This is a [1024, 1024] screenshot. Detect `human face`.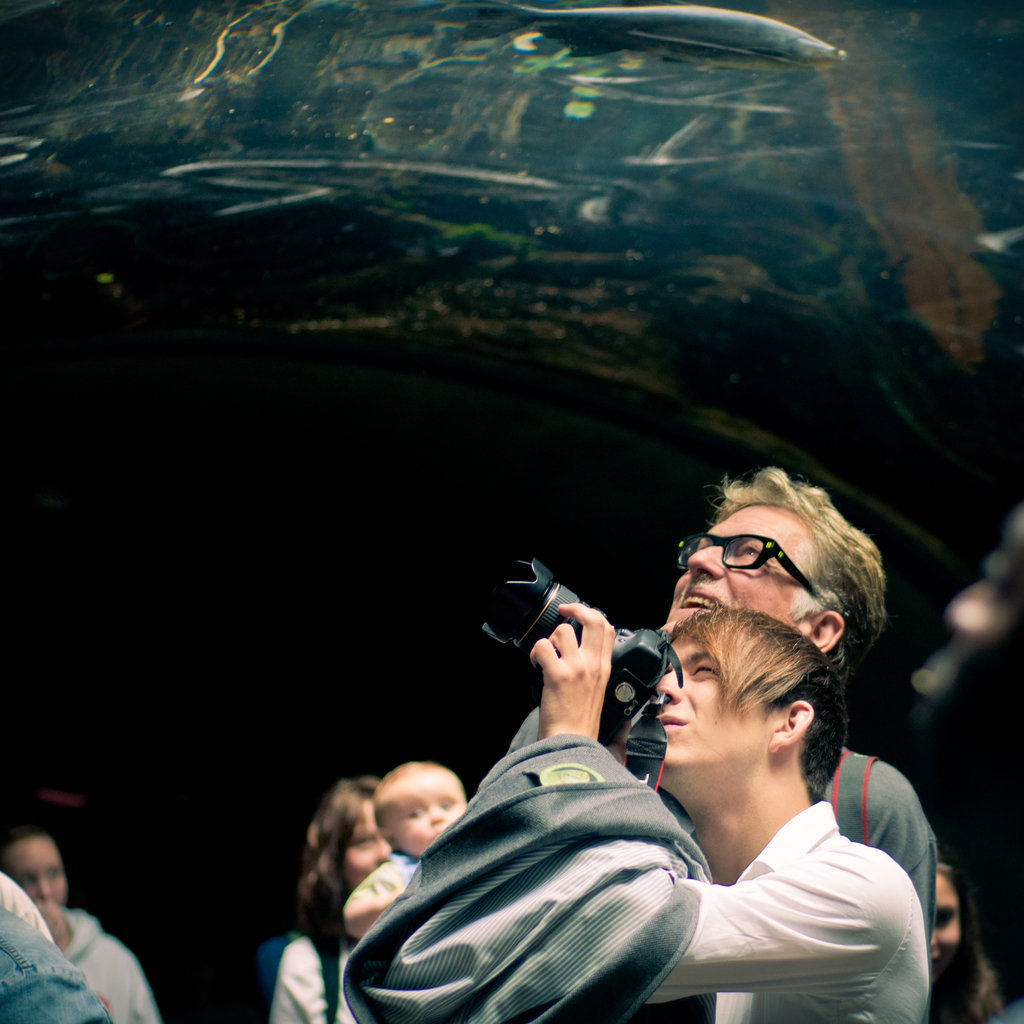
<bbox>670, 642, 781, 759</bbox>.
